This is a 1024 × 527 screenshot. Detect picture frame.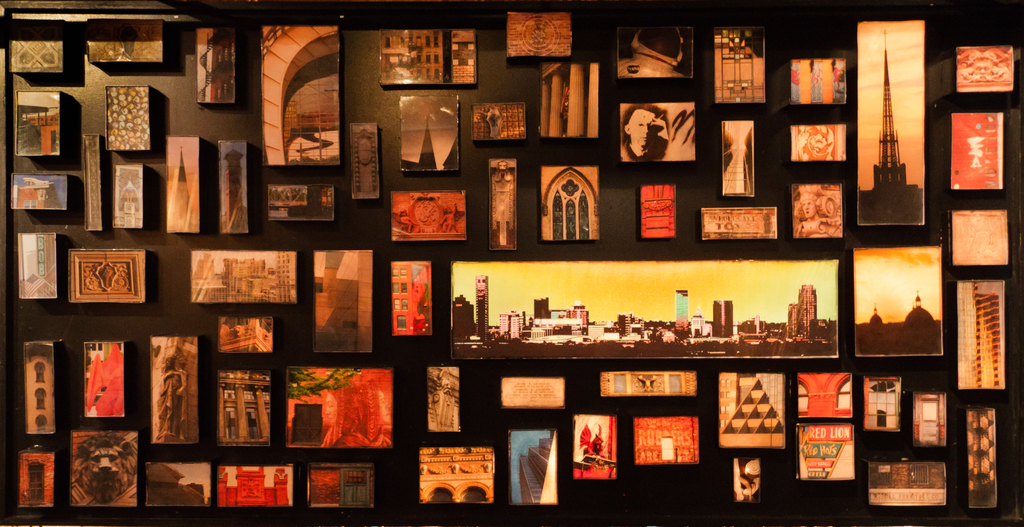
box(417, 364, 461, 433).
